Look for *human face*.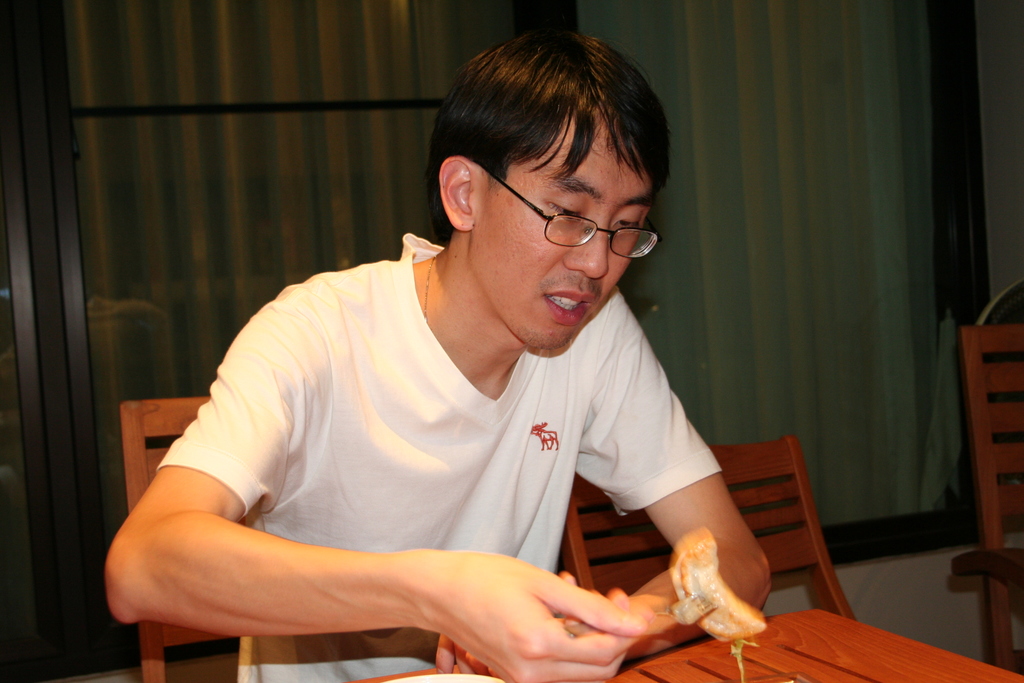
Found: x1=473, y1=106, x2=653, y2=348.
